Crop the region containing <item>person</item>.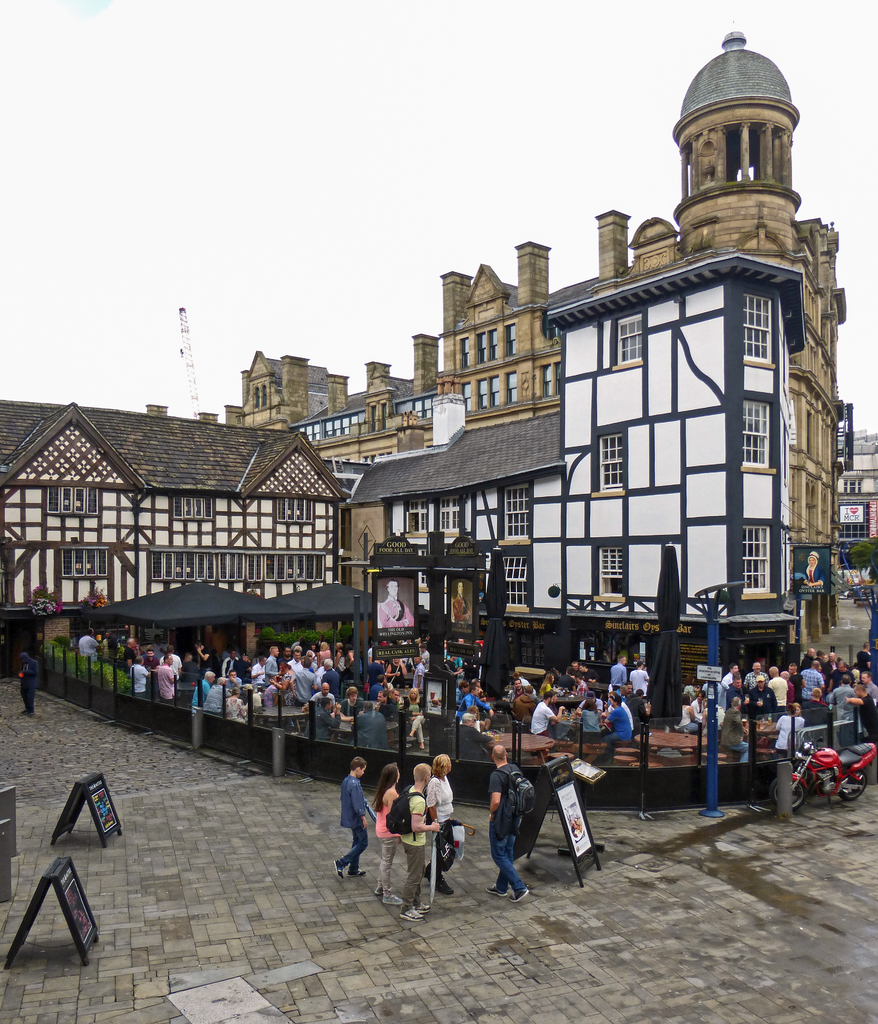
Crop region: [330, 761, 389, 886].
